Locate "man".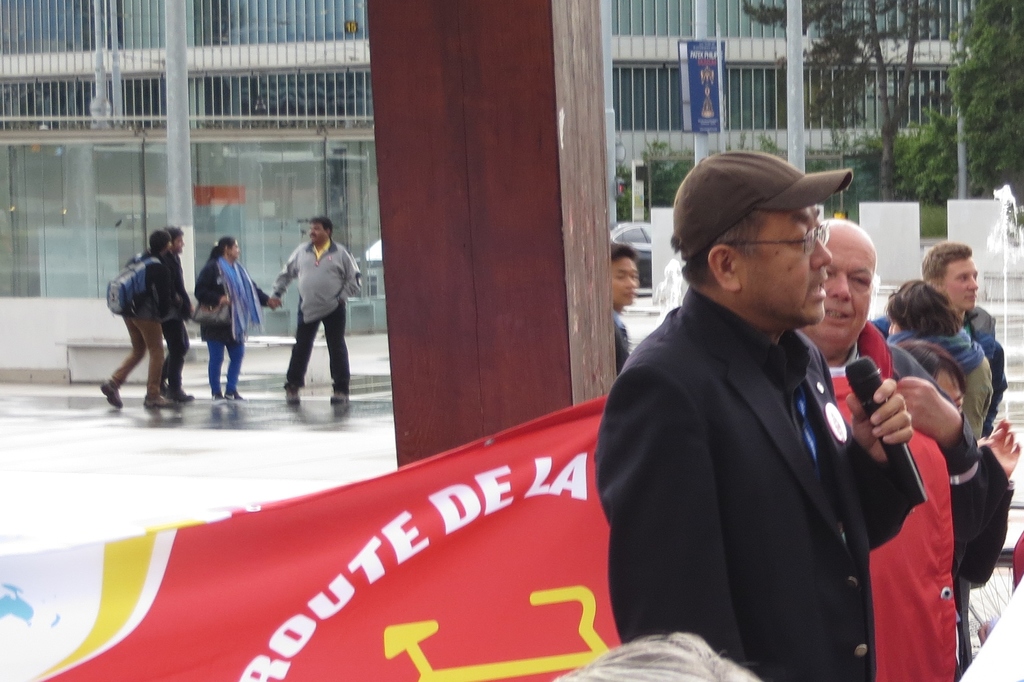
Bounding box: box(796, 215, 990, 681).
